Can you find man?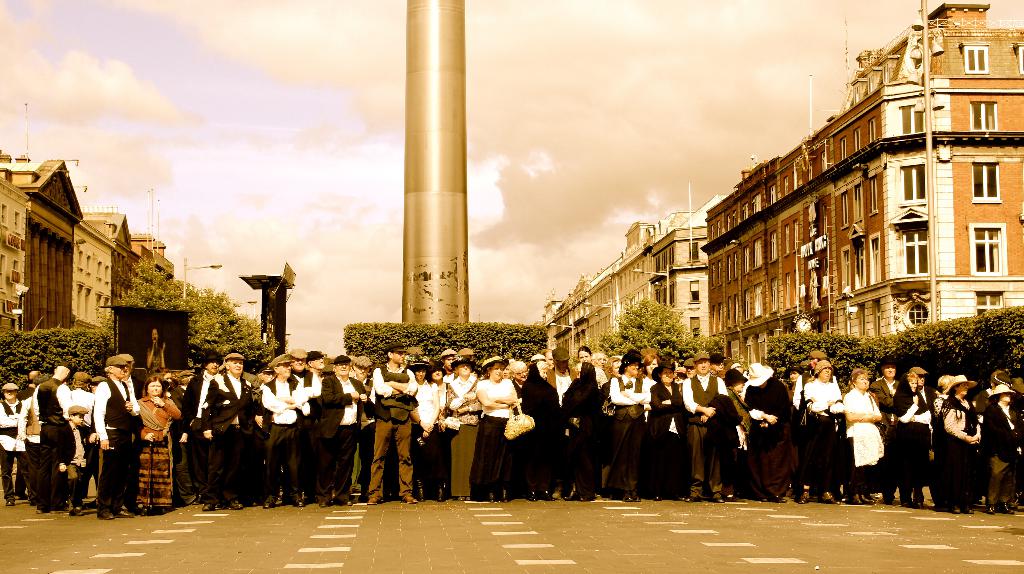
Yes, bounding box: x1=862 y1=353 x2=901 y2=502.
